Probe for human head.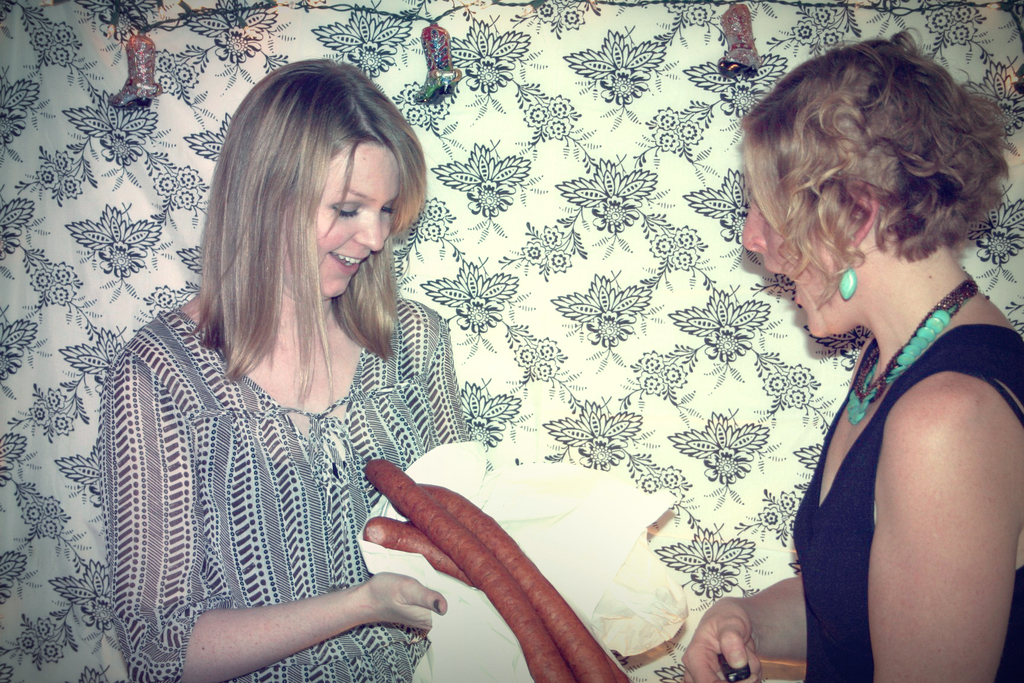
Probe result: (207,60,415,299).
